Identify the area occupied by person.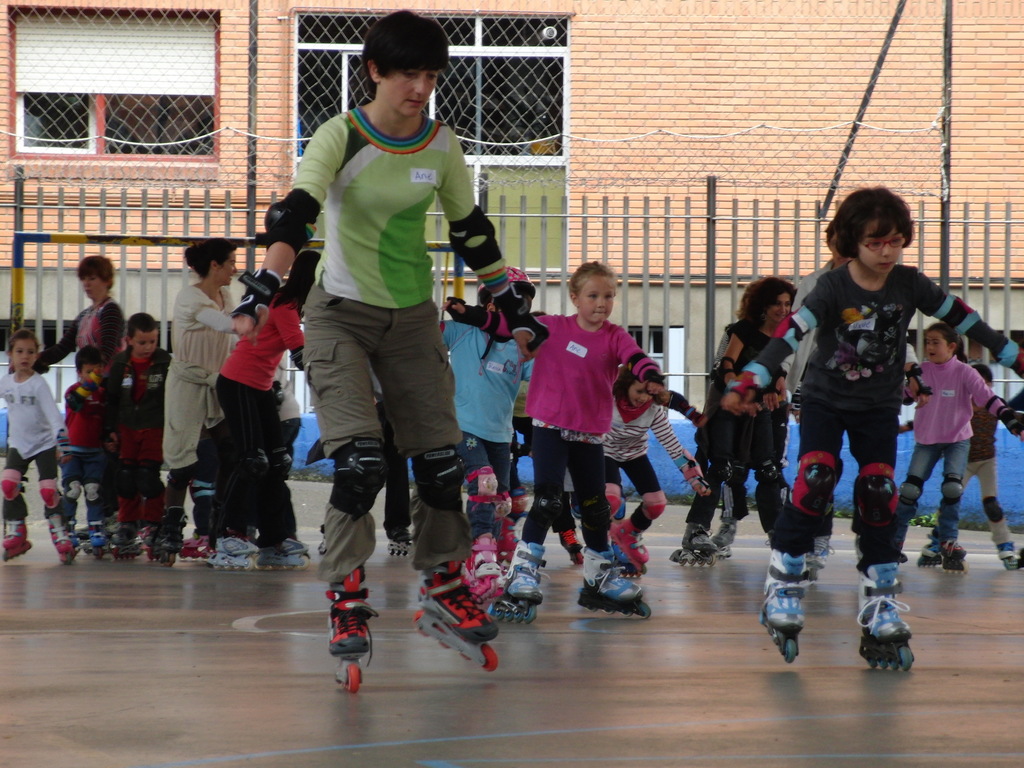
Area: <region>96, 309, 169, 538</region>.
